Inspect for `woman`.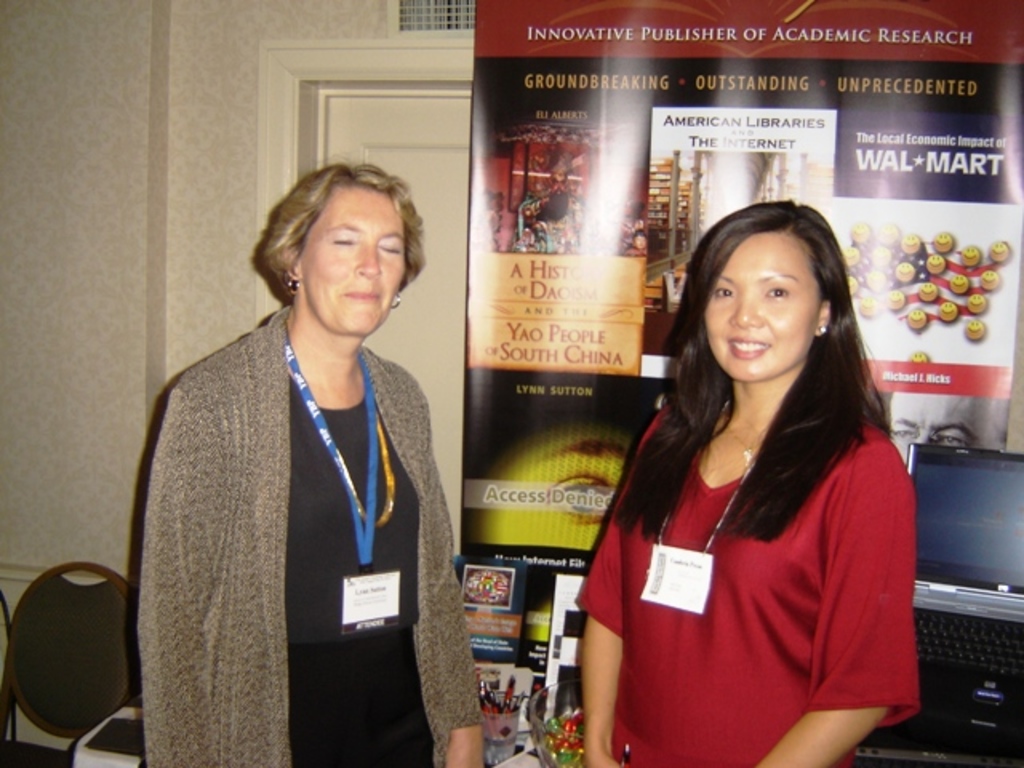
Inspection: <region>576, 195, 920, 766</region>.
